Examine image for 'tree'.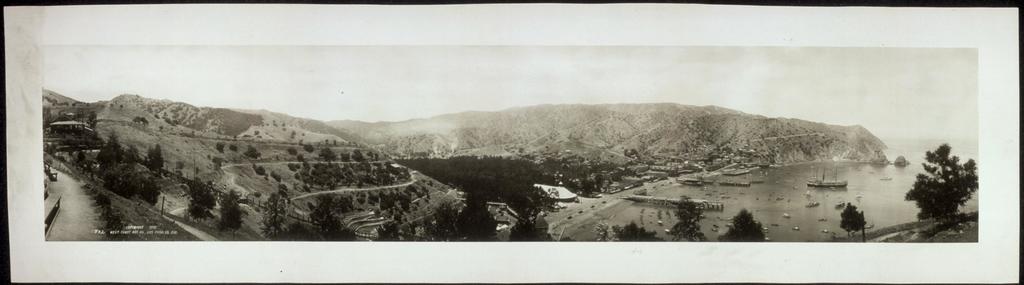
Examination result: <region>448, 195, 499, 242</region>.
